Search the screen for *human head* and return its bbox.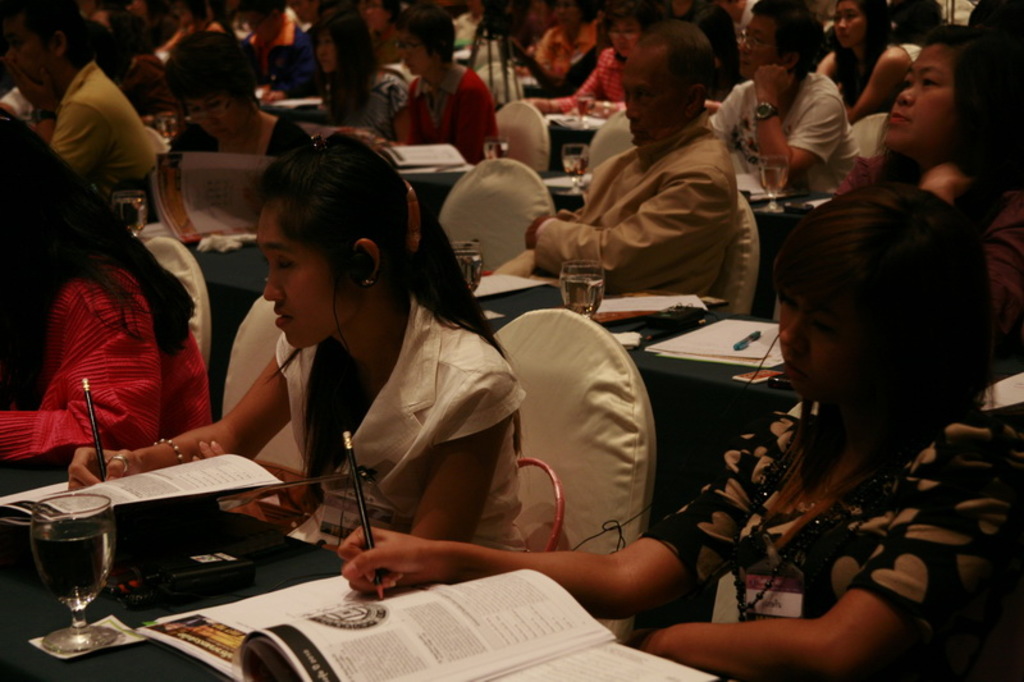
Found: [x1=228, y1=137, x2=415, y2=334].
